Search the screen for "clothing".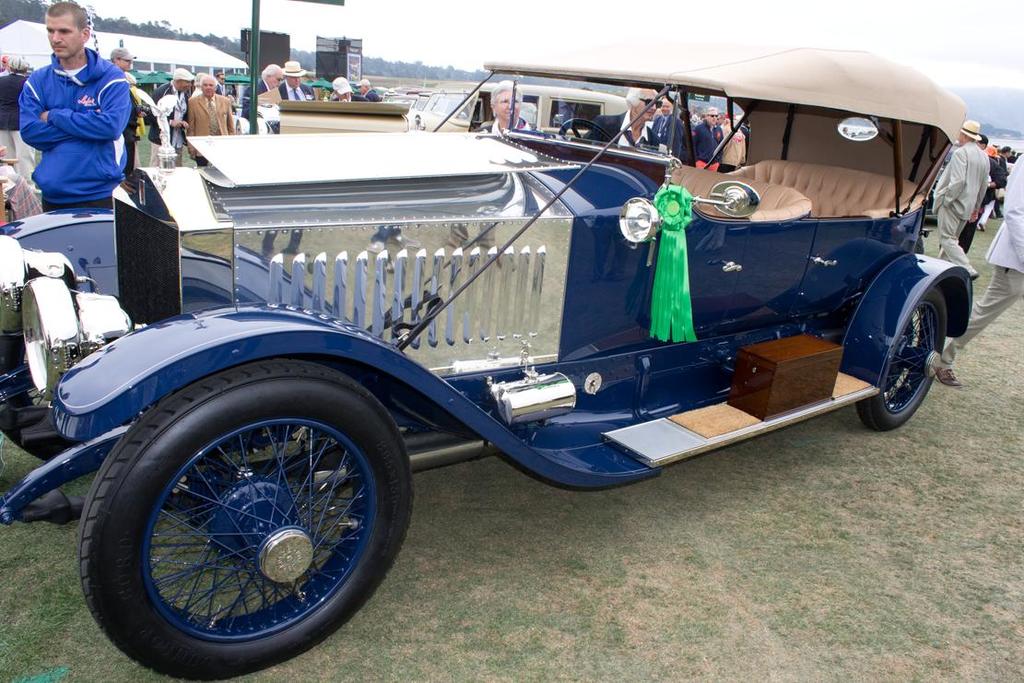
Found at (696, 117, 734, 163).
